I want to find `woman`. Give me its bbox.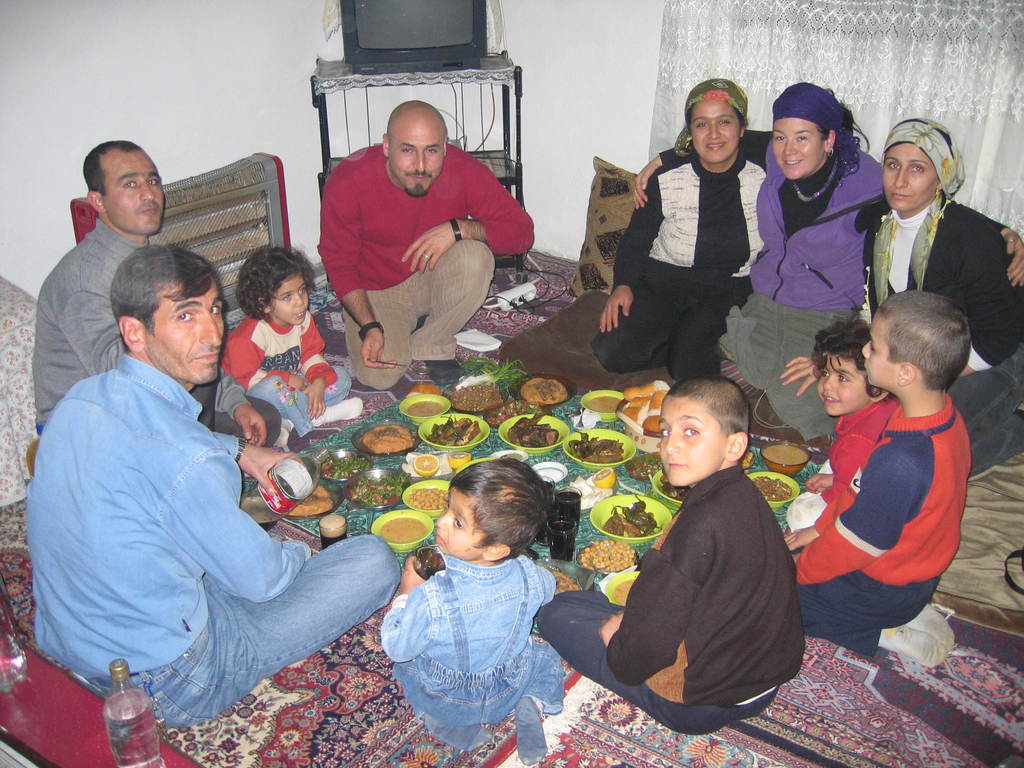
bbox=(845, 111, 1023, 492).
